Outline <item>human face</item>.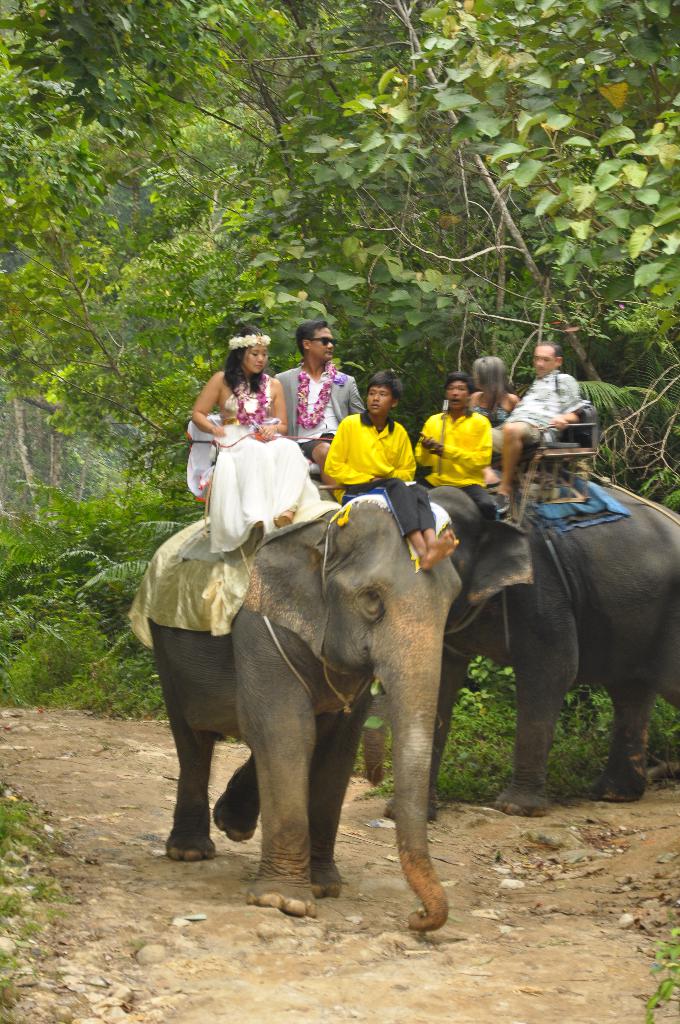
Outline: x1=366 y1=386 x2=393 y2=412.
